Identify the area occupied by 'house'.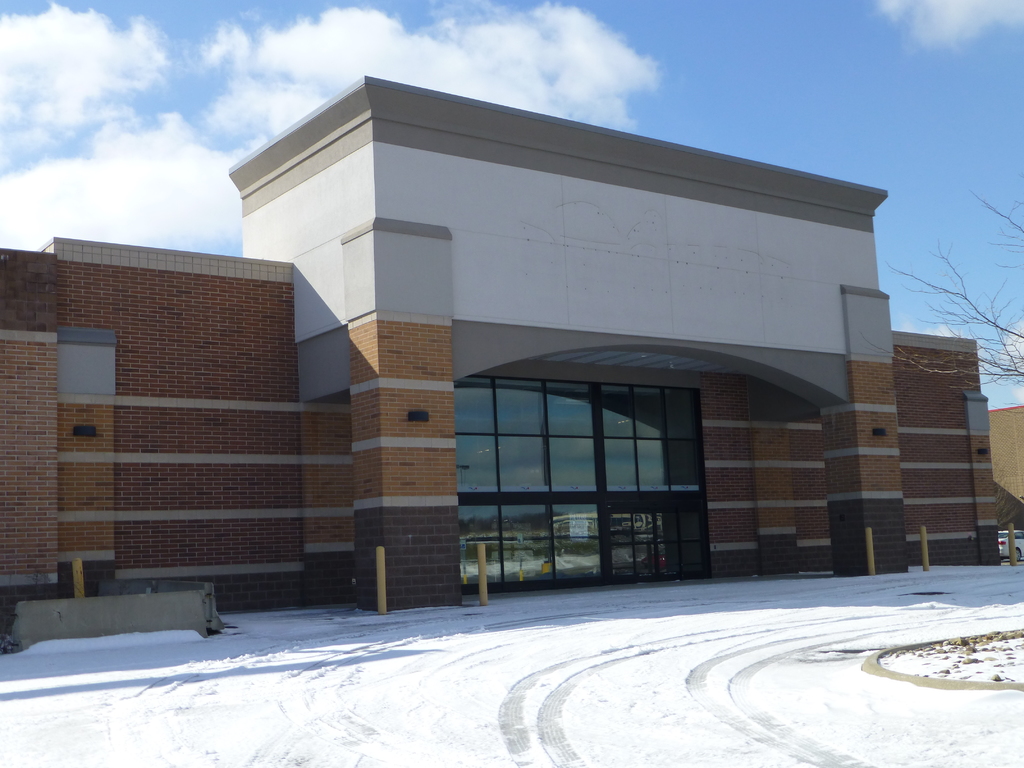
Area: locate(0, 77, 996, 607).
